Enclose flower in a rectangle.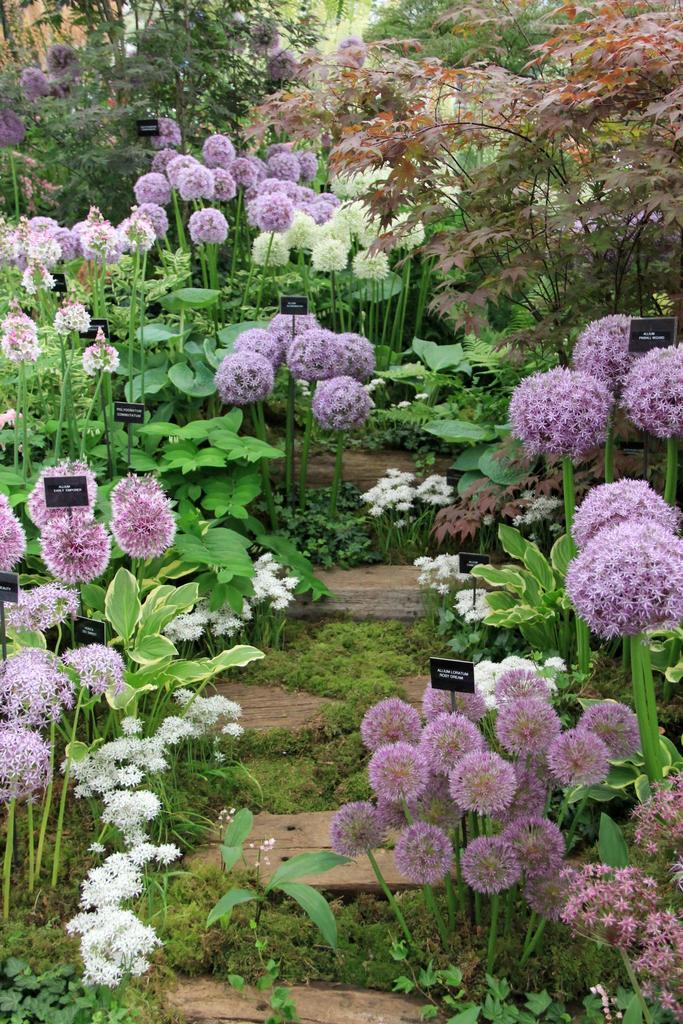
(331, 330, 377, 376).
